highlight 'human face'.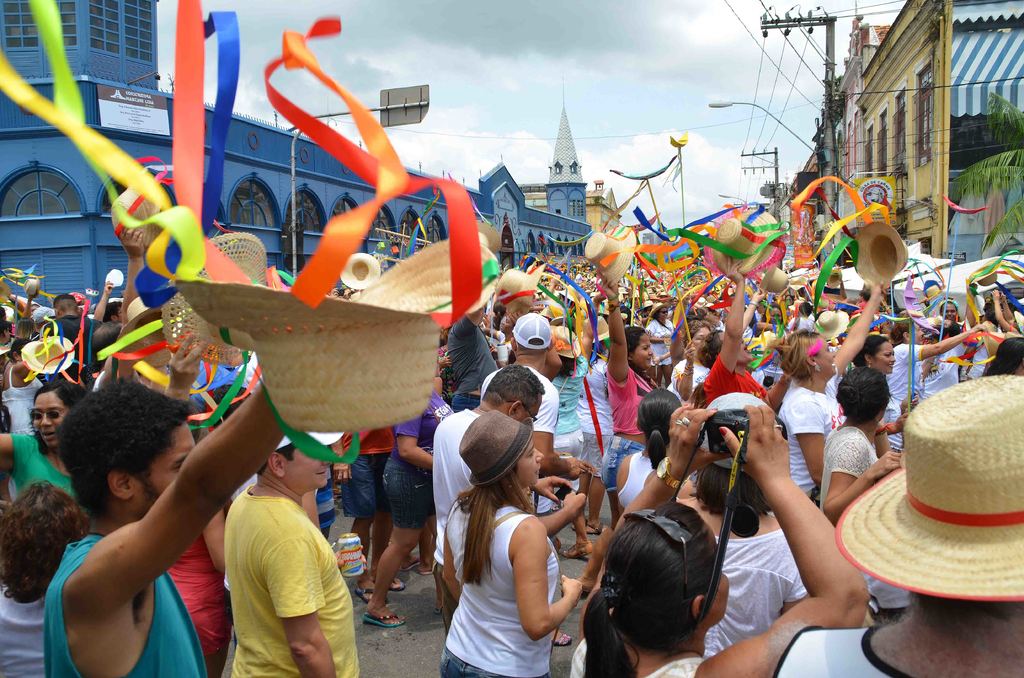
Highlighted region: 31, 389, 69, 450.
